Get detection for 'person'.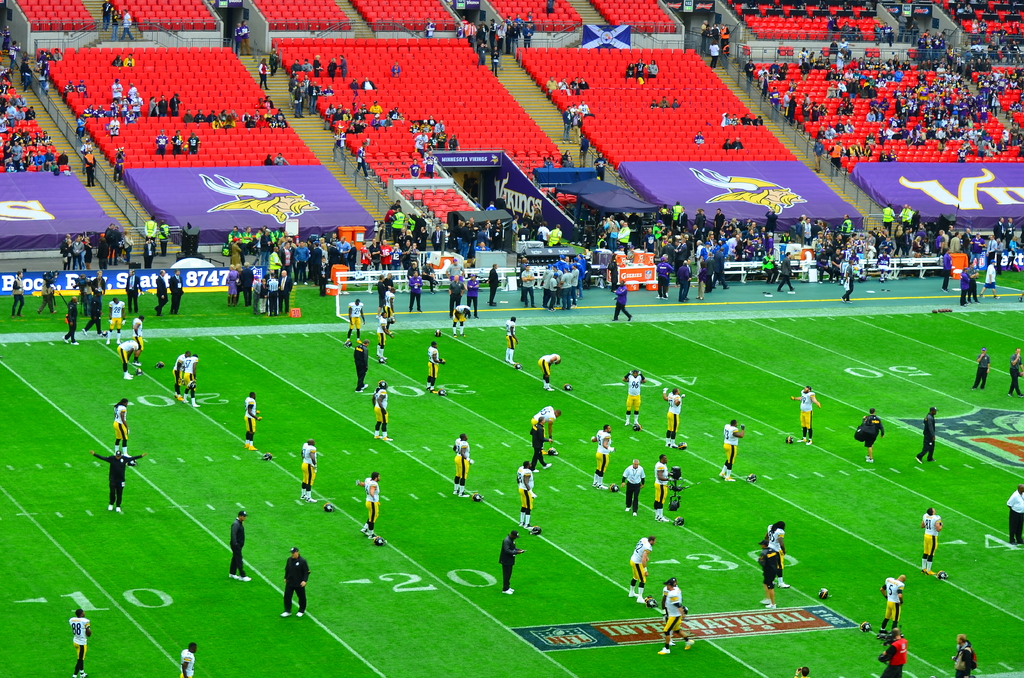
Detection: <region>950, 637, 980, 672</region>.
